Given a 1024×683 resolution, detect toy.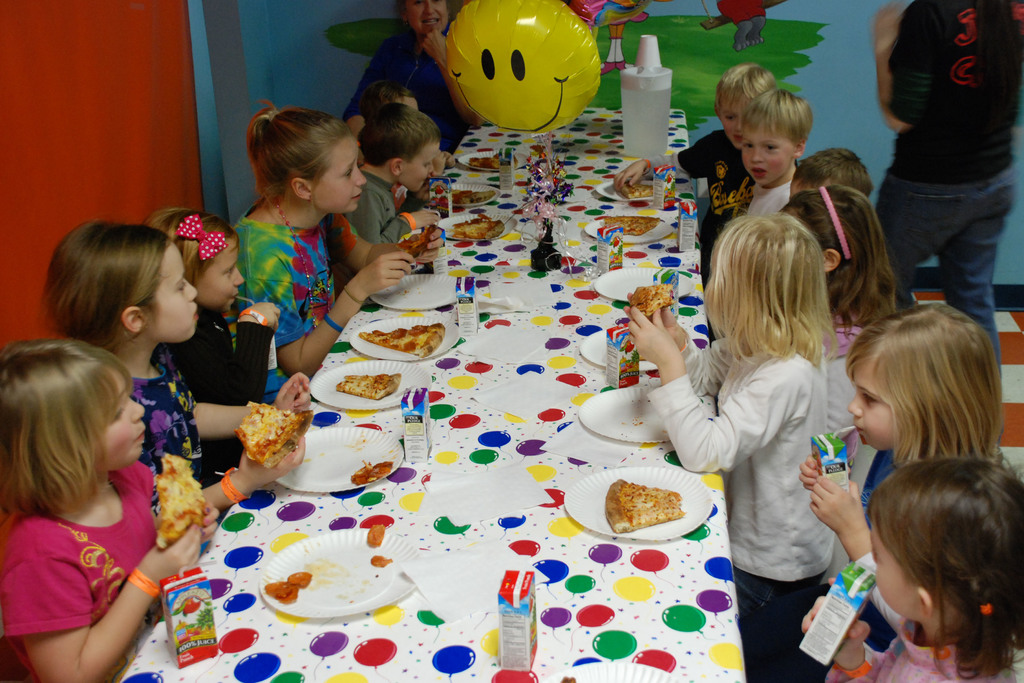
(x1=702, y1=0, x2=768, y2=59).
